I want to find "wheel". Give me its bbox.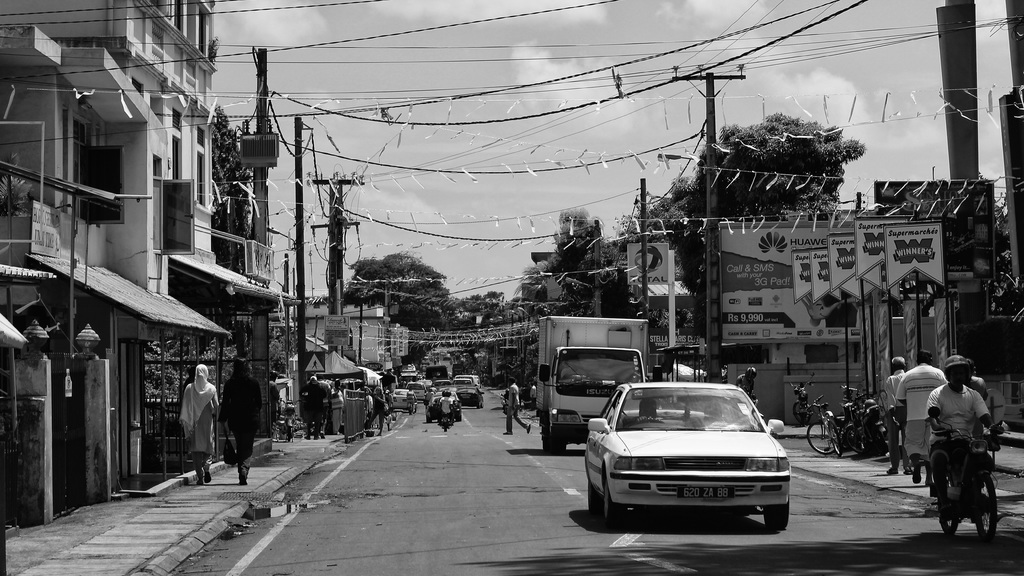
rect(829, 424, 842, 456).
